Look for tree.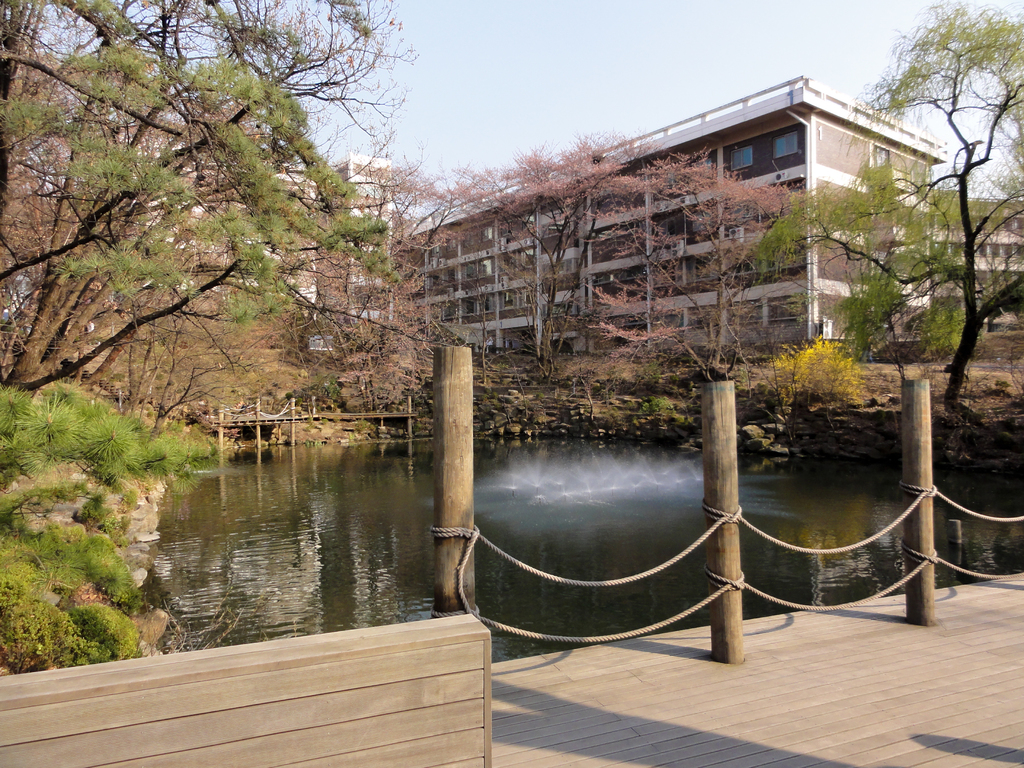
Found: <region>284, 154, 451, 363</region>.
